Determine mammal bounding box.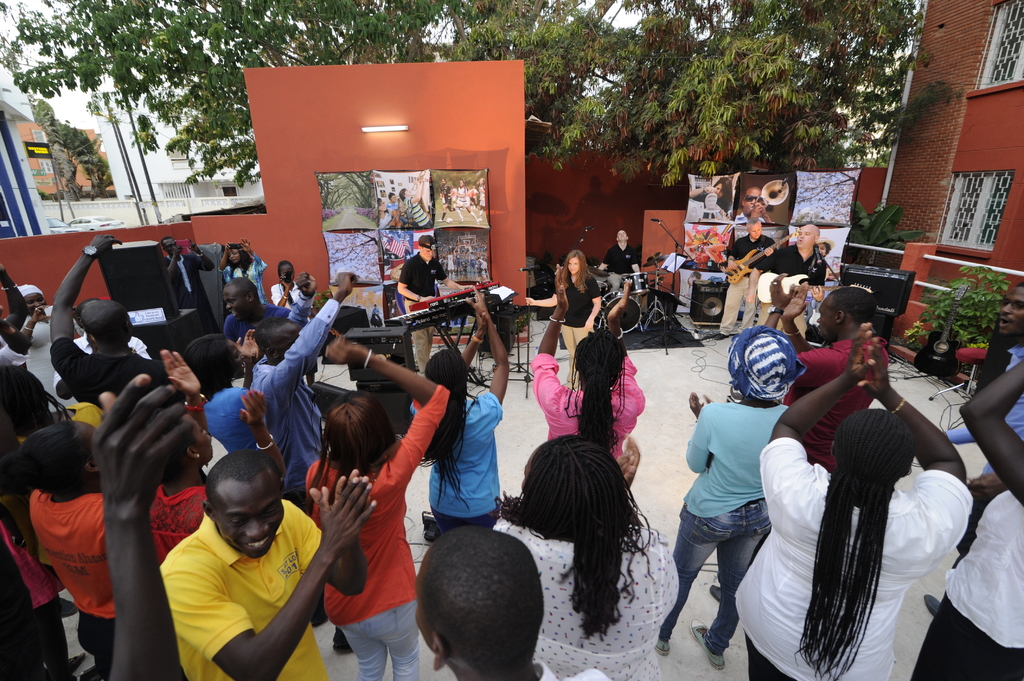
Determined: [x1=818, y1=232, x2=835, y2=257].
